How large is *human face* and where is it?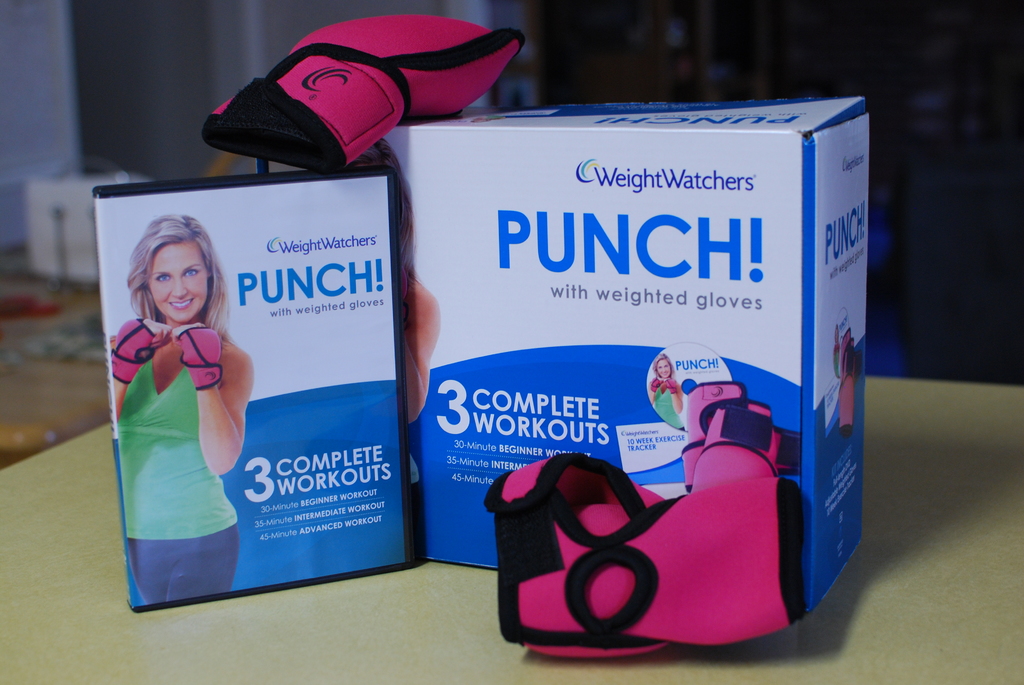
Bounding box: Rect(152, 237, 209, 316).
